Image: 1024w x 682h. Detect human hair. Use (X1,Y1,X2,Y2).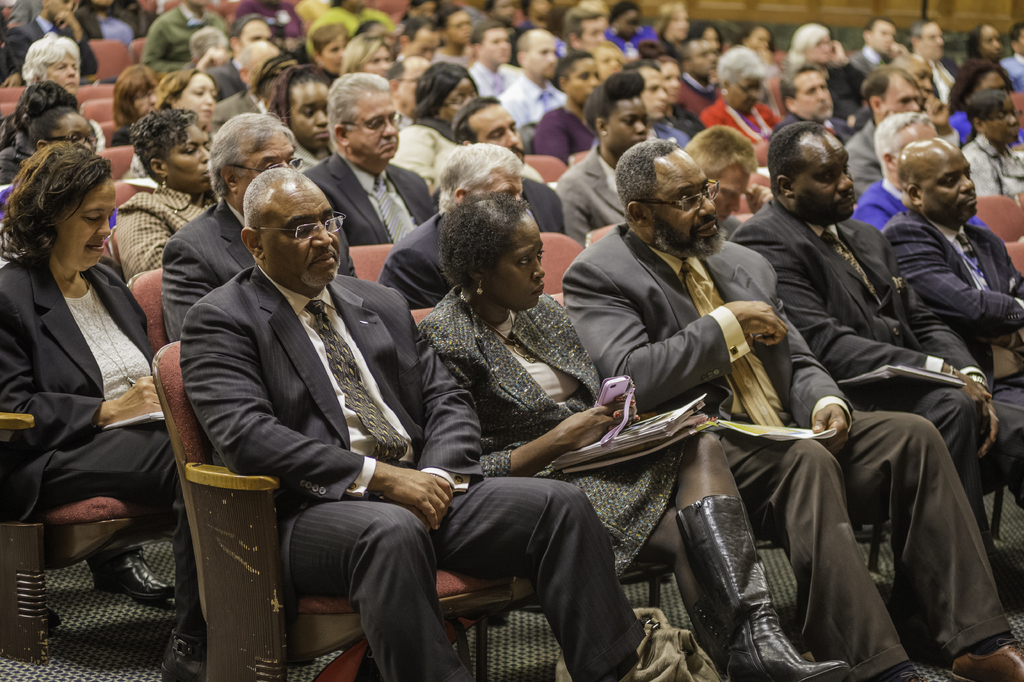
(245,54,333,122).
